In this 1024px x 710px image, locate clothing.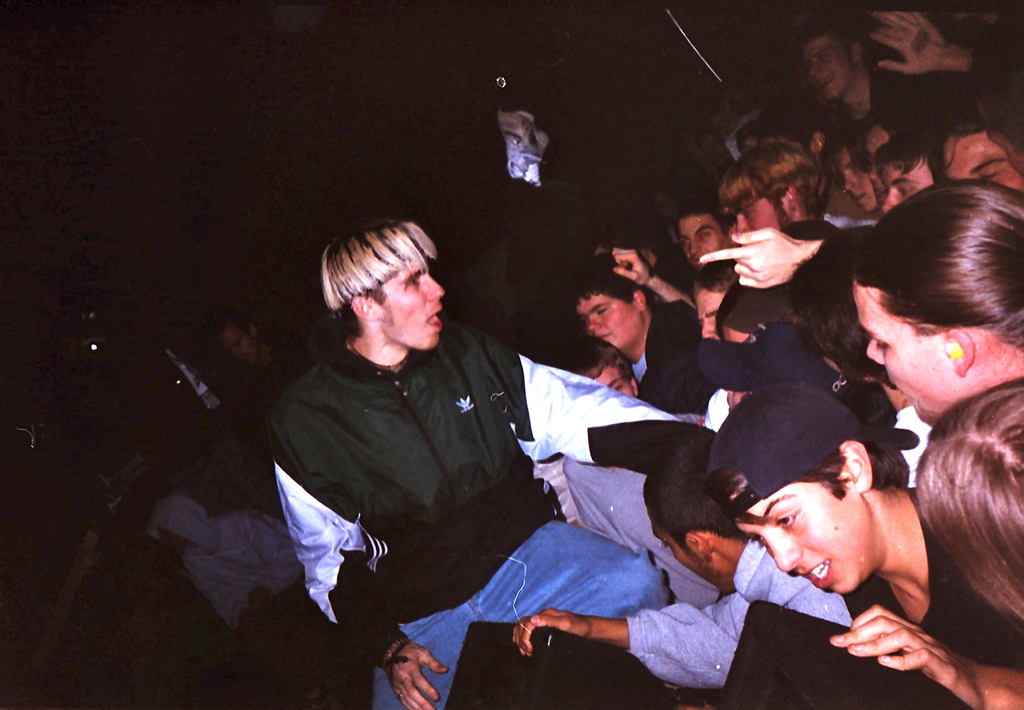
Bounding box: [635,299,868,432].
